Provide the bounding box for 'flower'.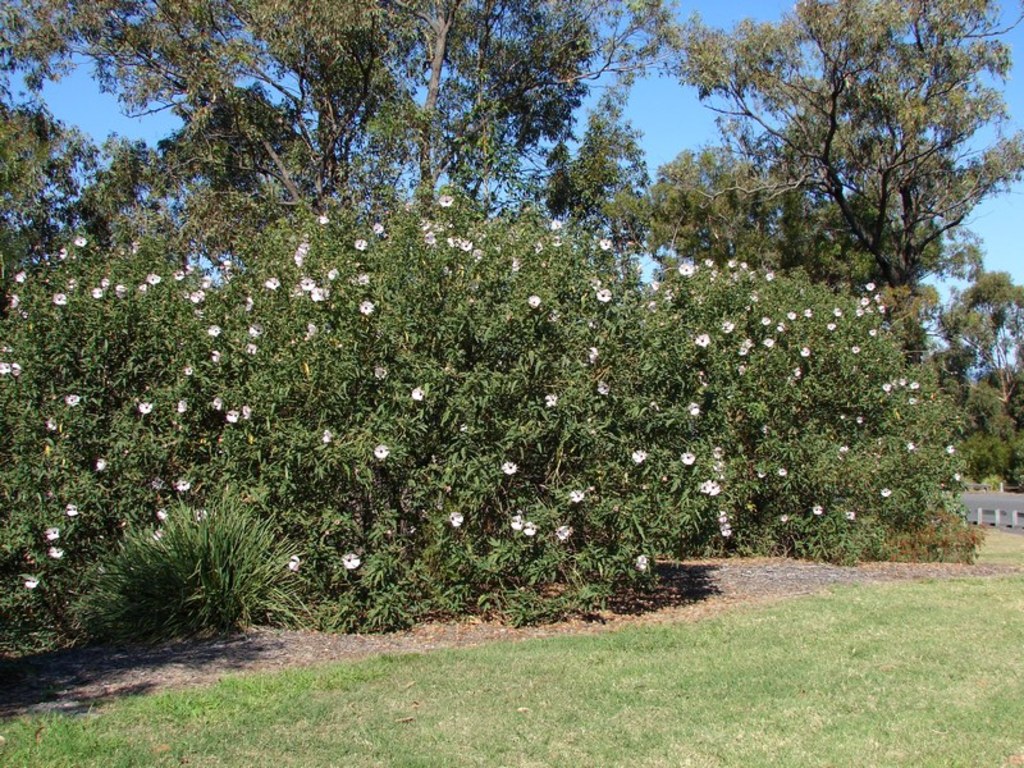
pyautogui.locateOnScreen(44, 413, 59, 434).
